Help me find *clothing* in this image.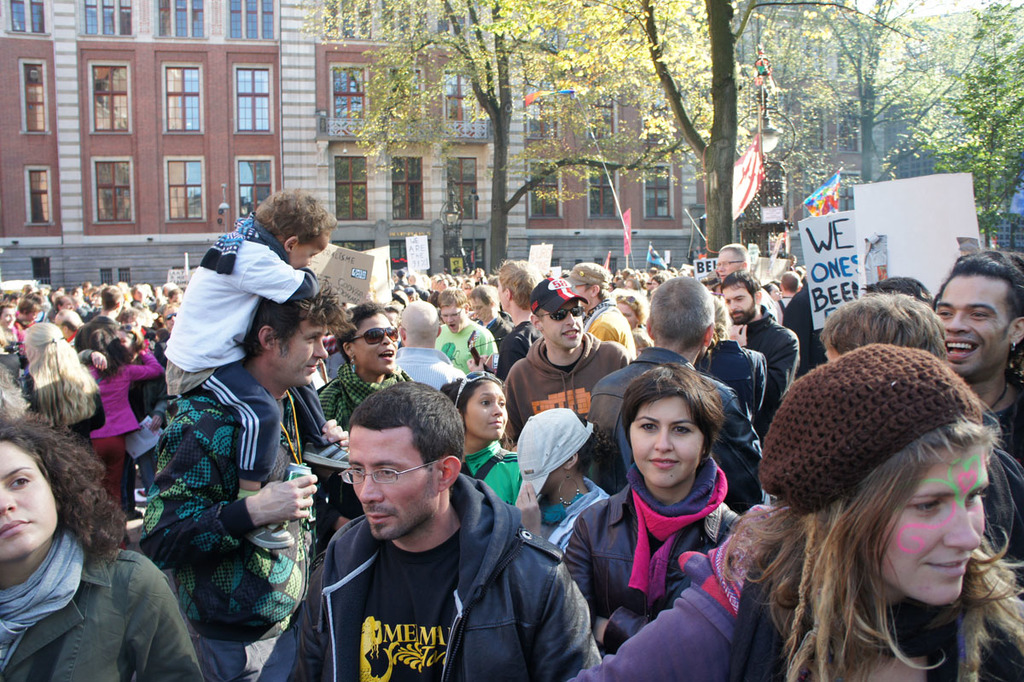
Found it: box(143, 369, 318, 623).
